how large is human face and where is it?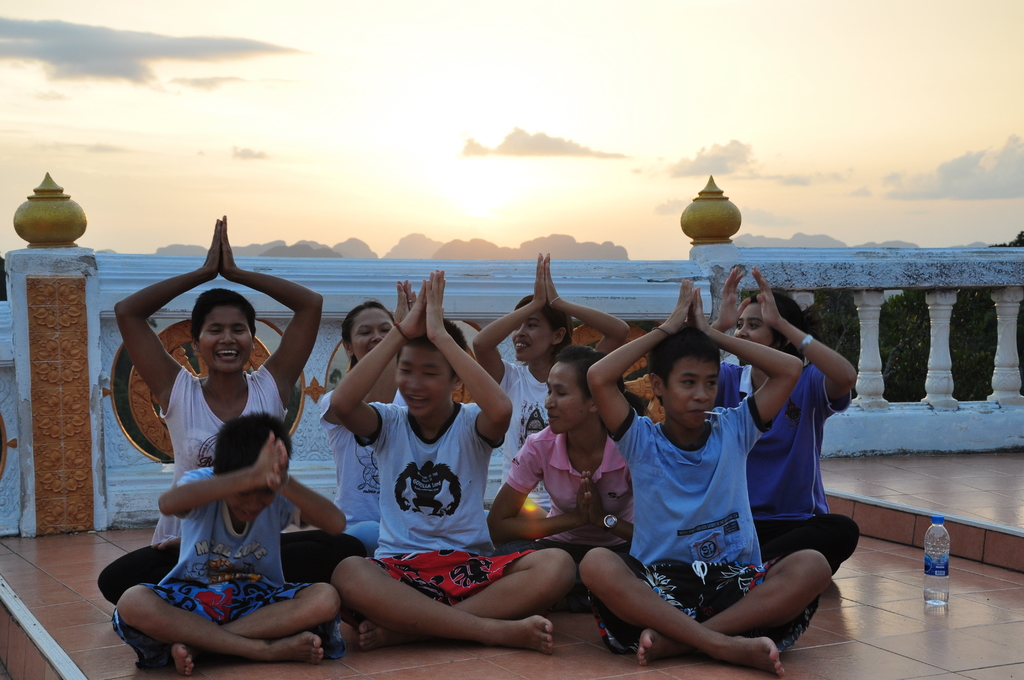
Bounding box: 511:308:554:362.
